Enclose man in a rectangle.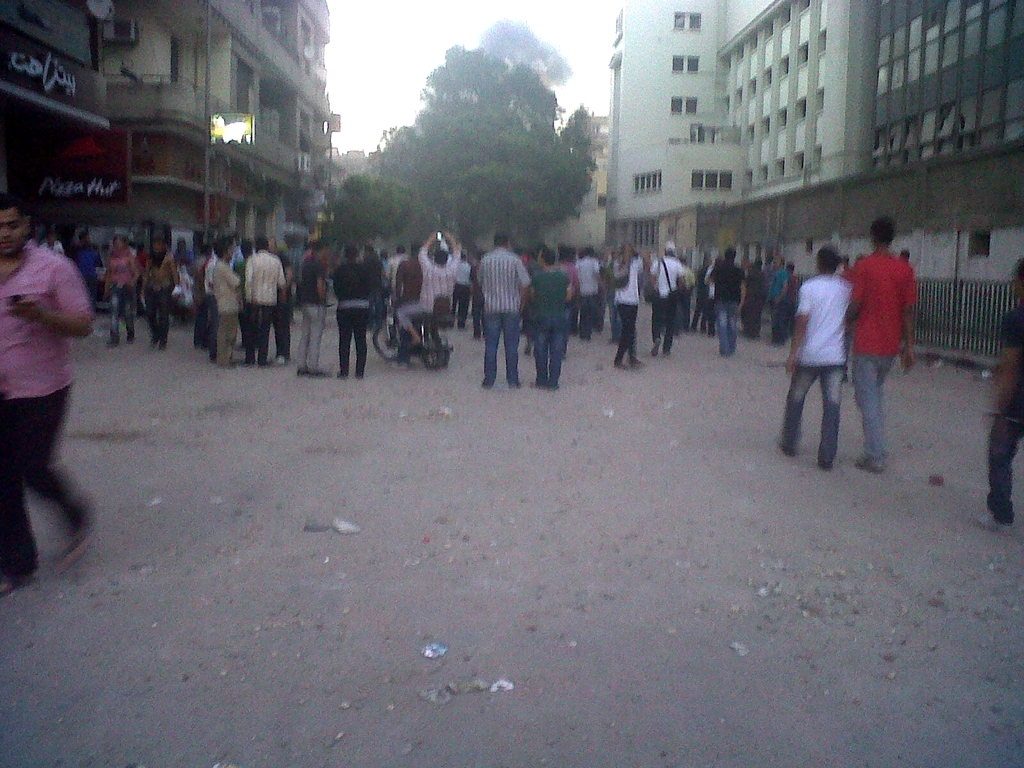
<bbox>787, 254, 798, 323</bbox>.
